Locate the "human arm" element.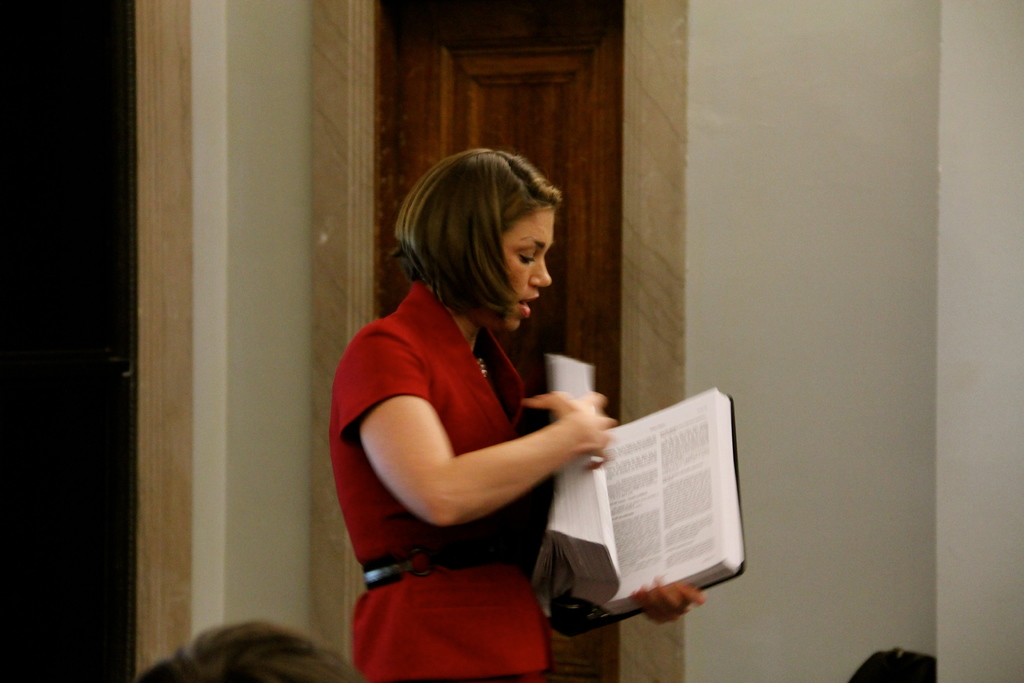
Element bbox: (621,565,709,638).
